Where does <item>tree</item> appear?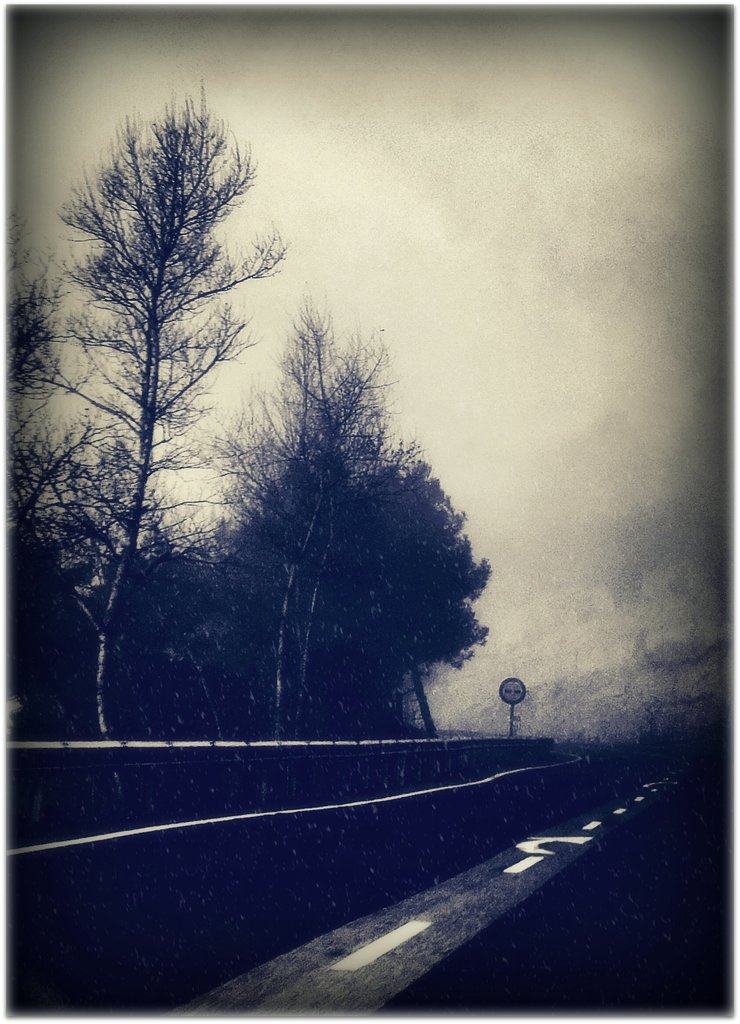
Appears at <box>202,301,492,740</box>.
